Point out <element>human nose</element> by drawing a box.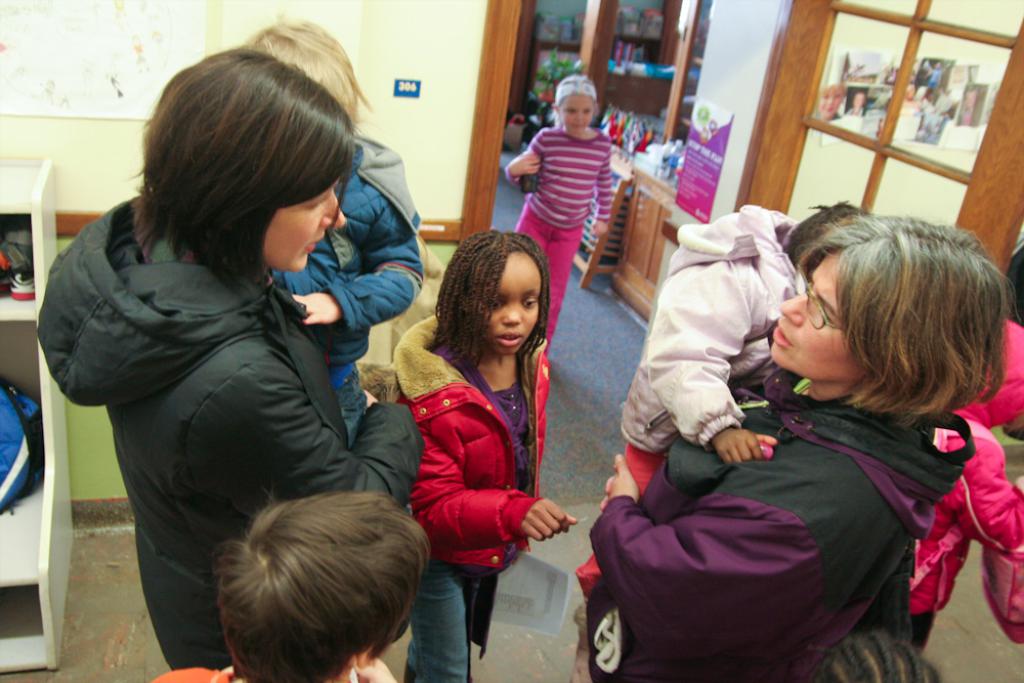
region(501, 302, 522, 325).
